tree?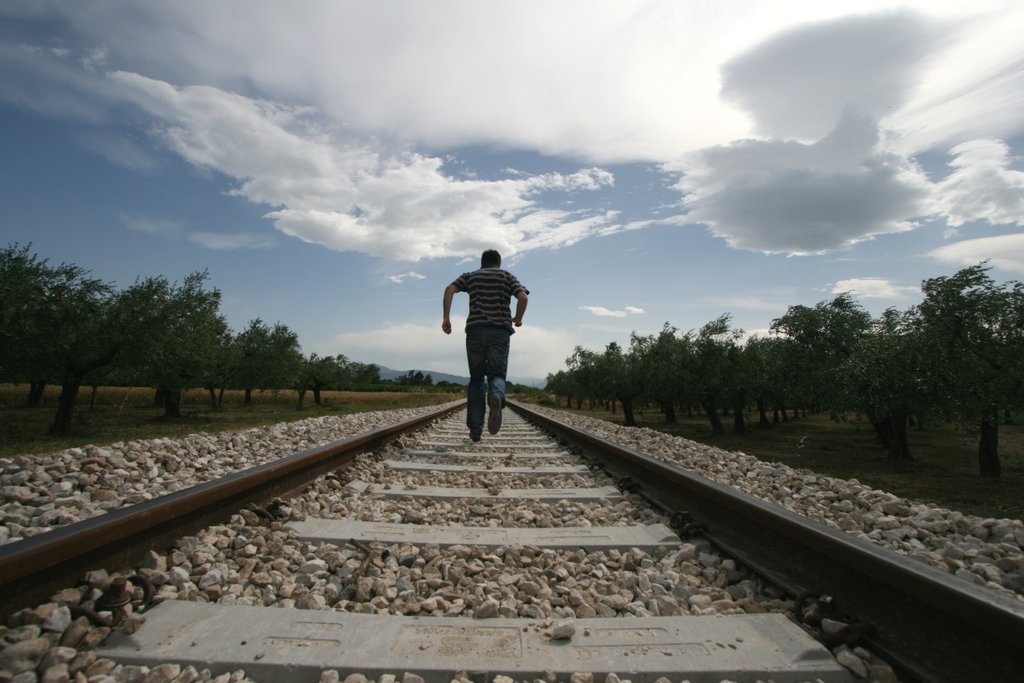
(x1=343, y1=356, x2=383, y2=397)
